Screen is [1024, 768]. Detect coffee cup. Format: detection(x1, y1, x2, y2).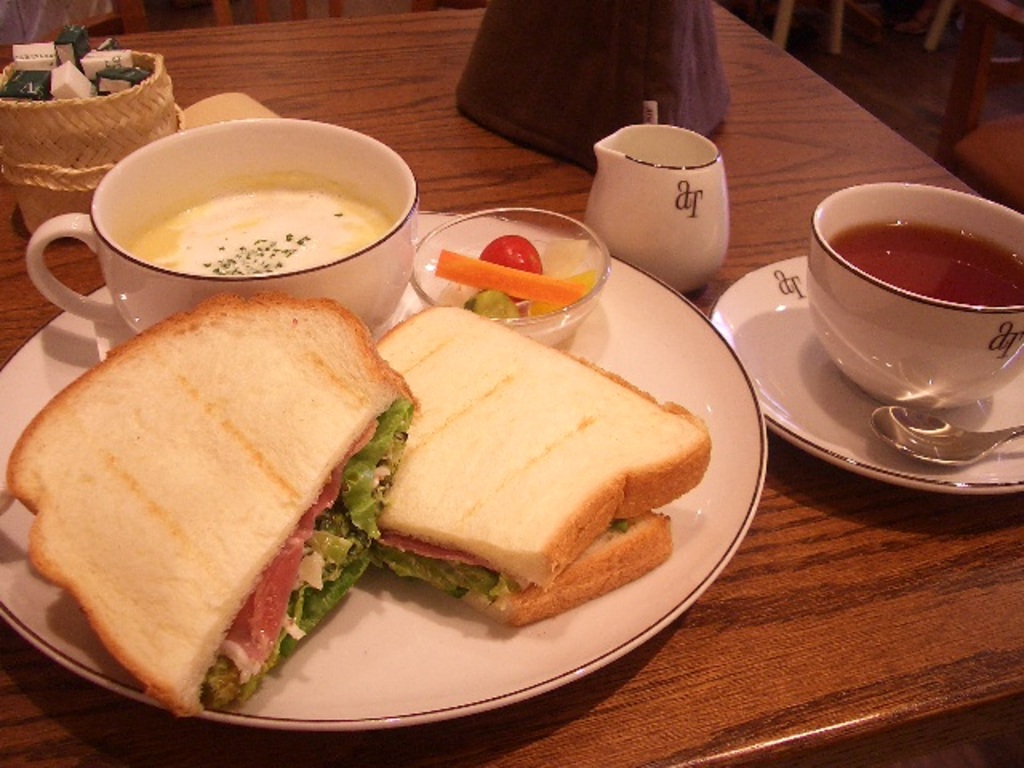
detection(808, 187, 1022, 400).
